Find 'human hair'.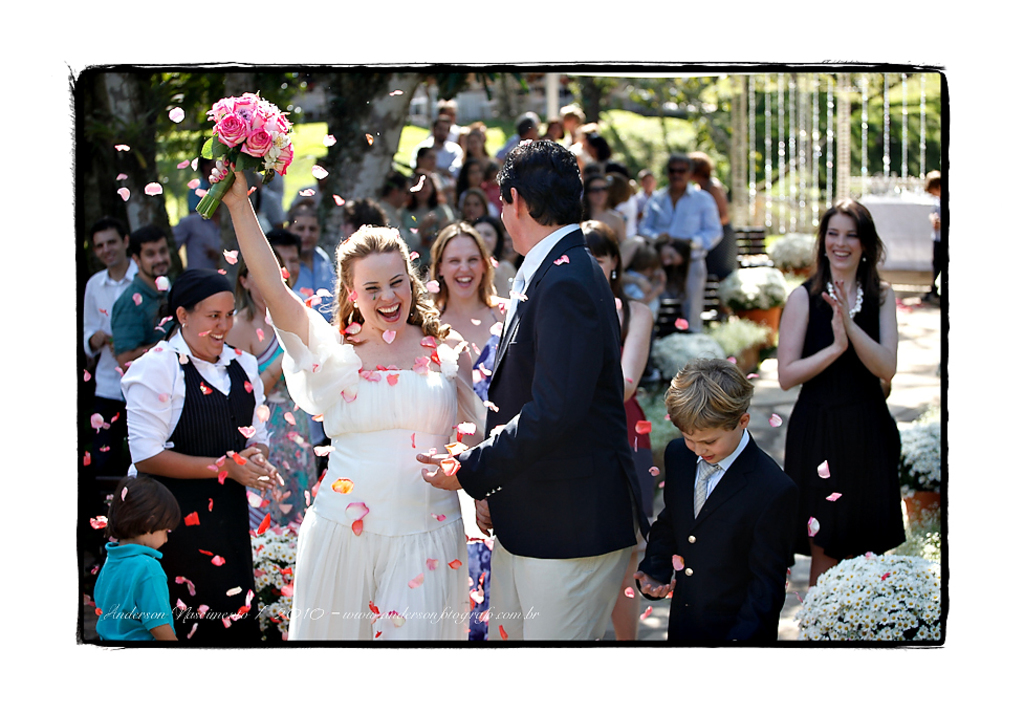
235:238:284:314.
